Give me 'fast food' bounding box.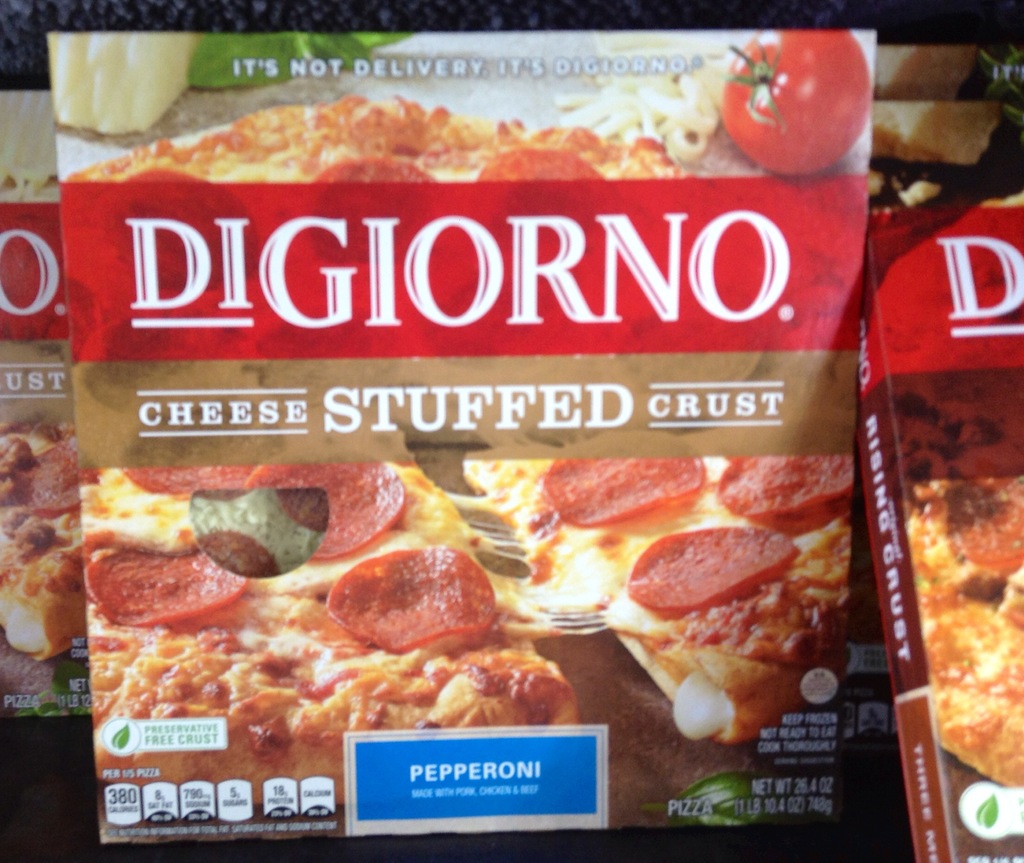
bbox(0, 423, 92, 661).
